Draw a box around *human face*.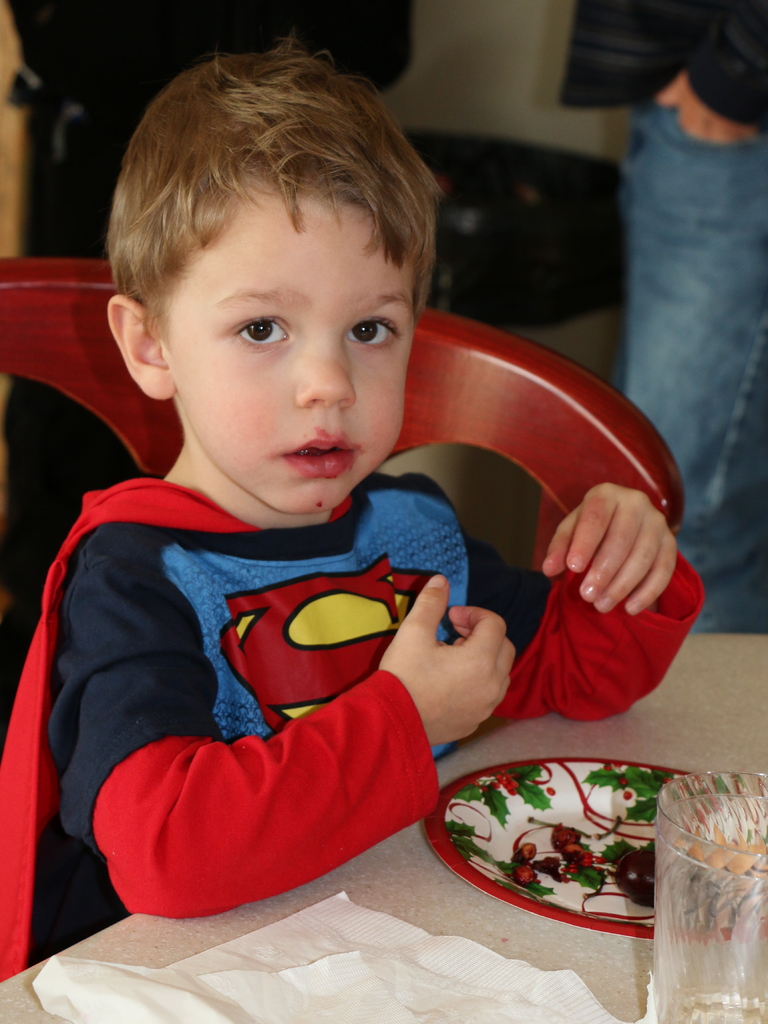
pyautogui.locateOnScreen(153, 194, 405, 519).
